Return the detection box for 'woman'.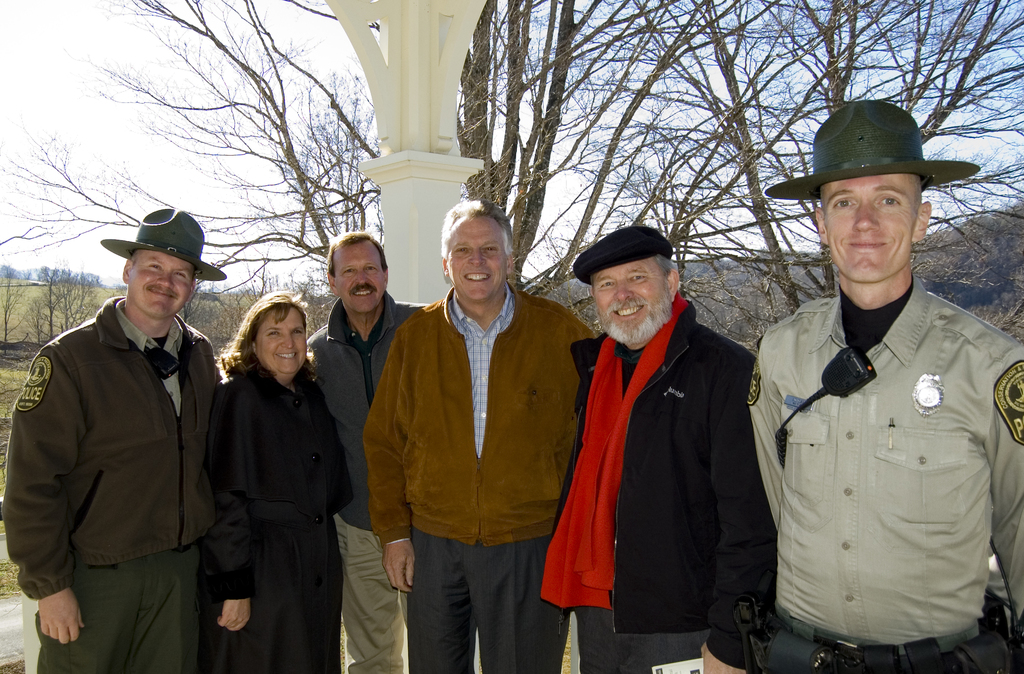
pyautogui.locateOnScreen(179, 272, 349, 673).
